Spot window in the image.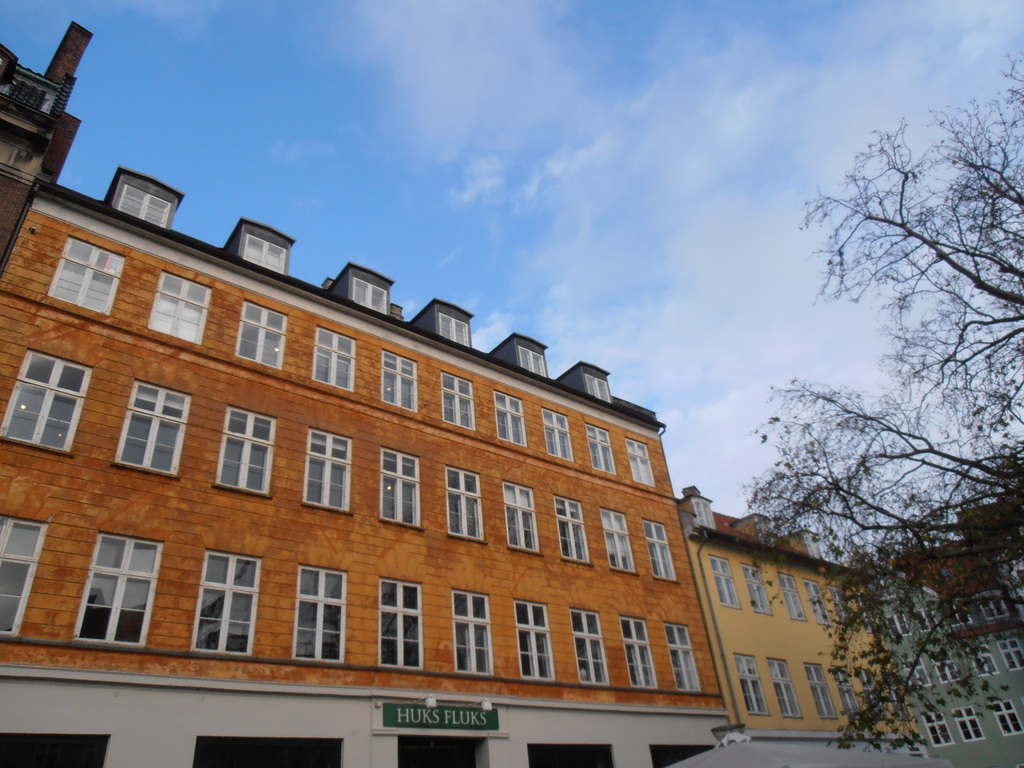
window found at 708, 555, 741, 609.
